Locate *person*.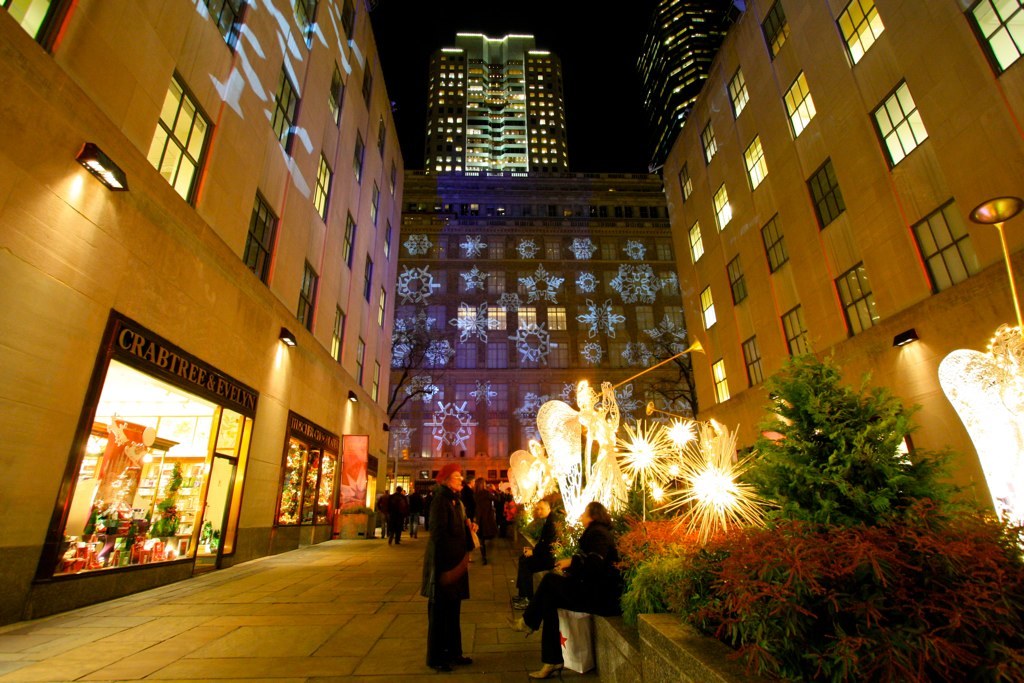
Bounding box: <bbox>511, 501, 565, 607</bbox>.
